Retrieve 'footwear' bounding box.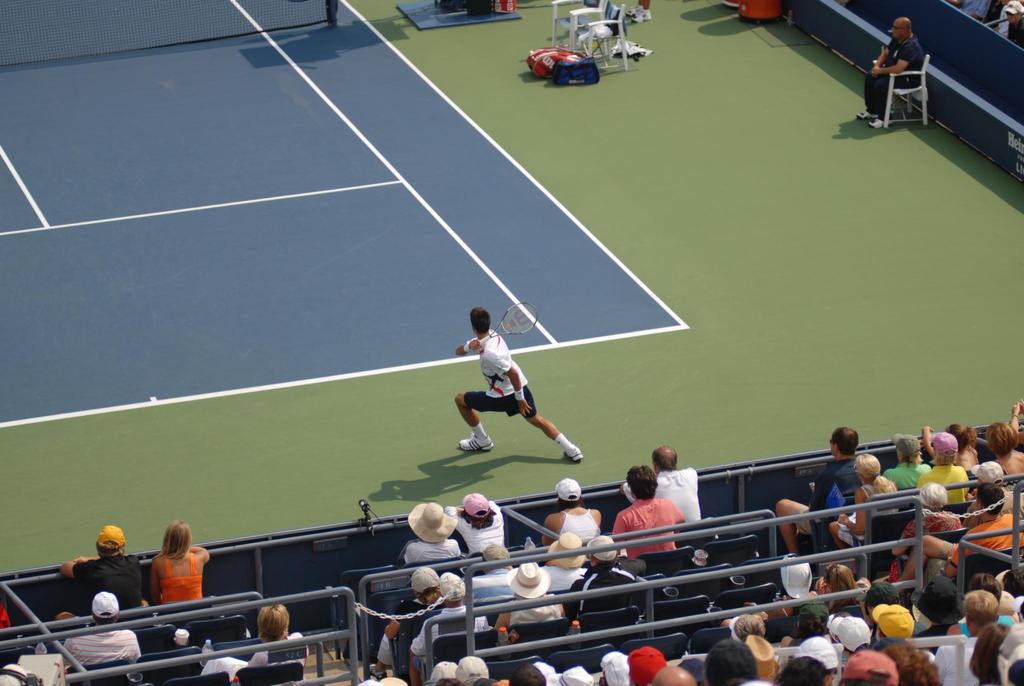
Bounding box: 868 113 893 129.
